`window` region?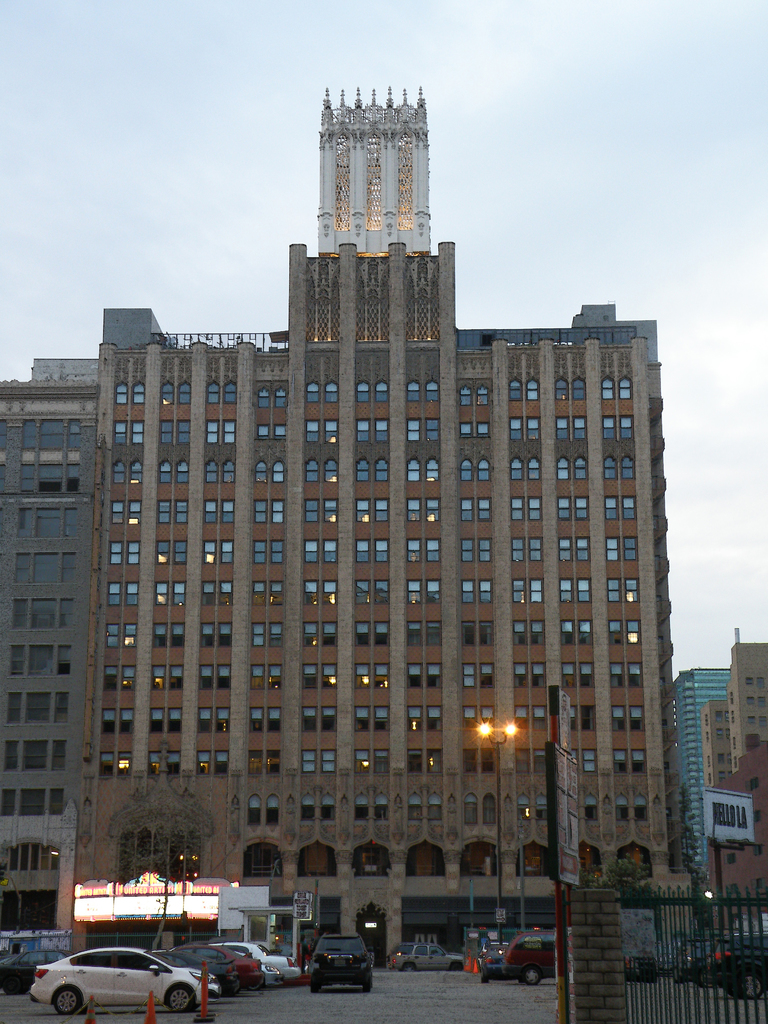
206,412,234,444
